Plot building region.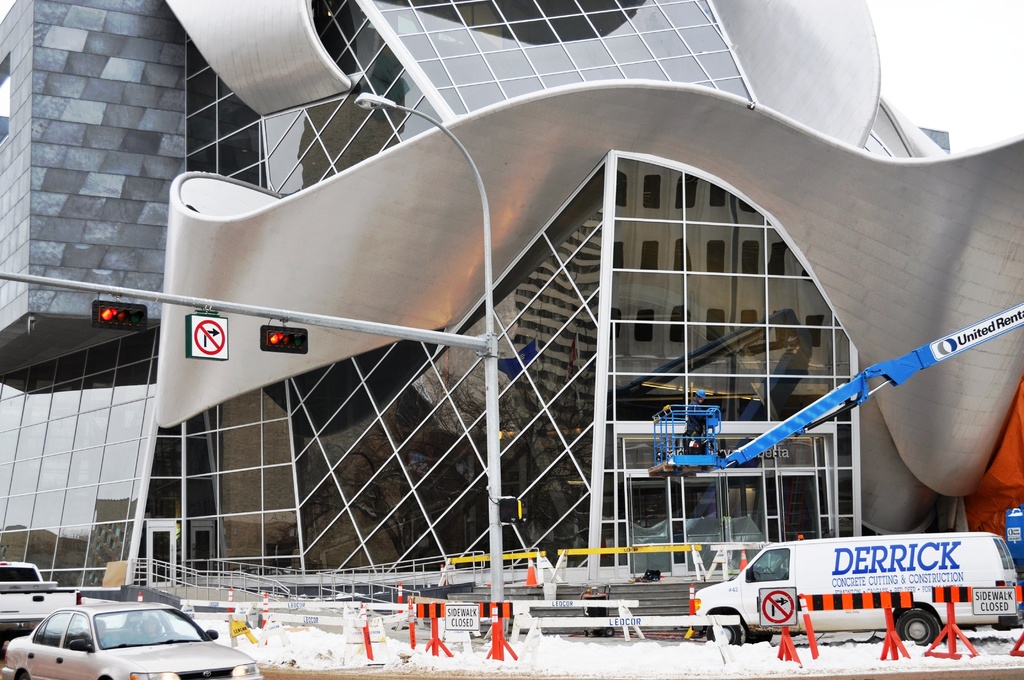
Plotted at 0 0 968 584.
